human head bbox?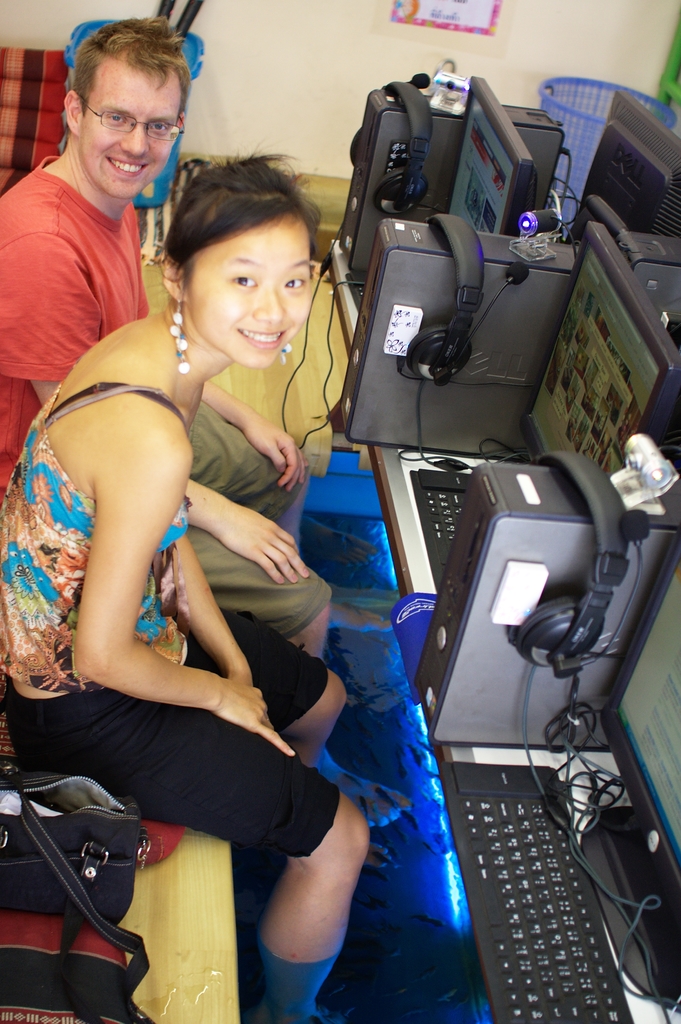
detection(65, 13, 186, 198)
